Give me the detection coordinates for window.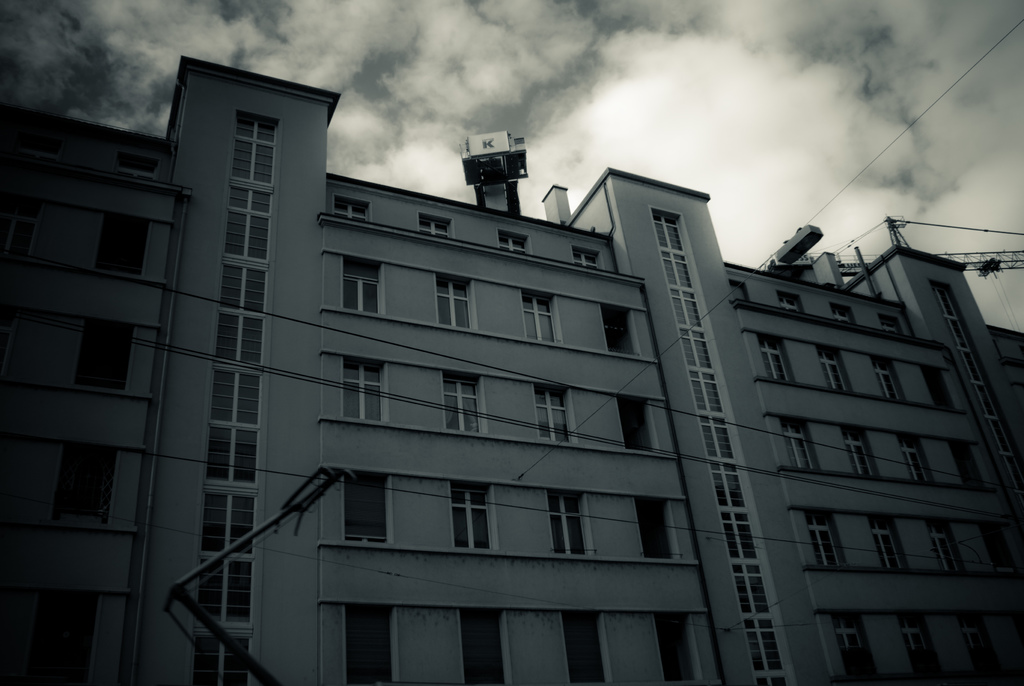
(x1=925, y1=511, x2=975, y2=575).
